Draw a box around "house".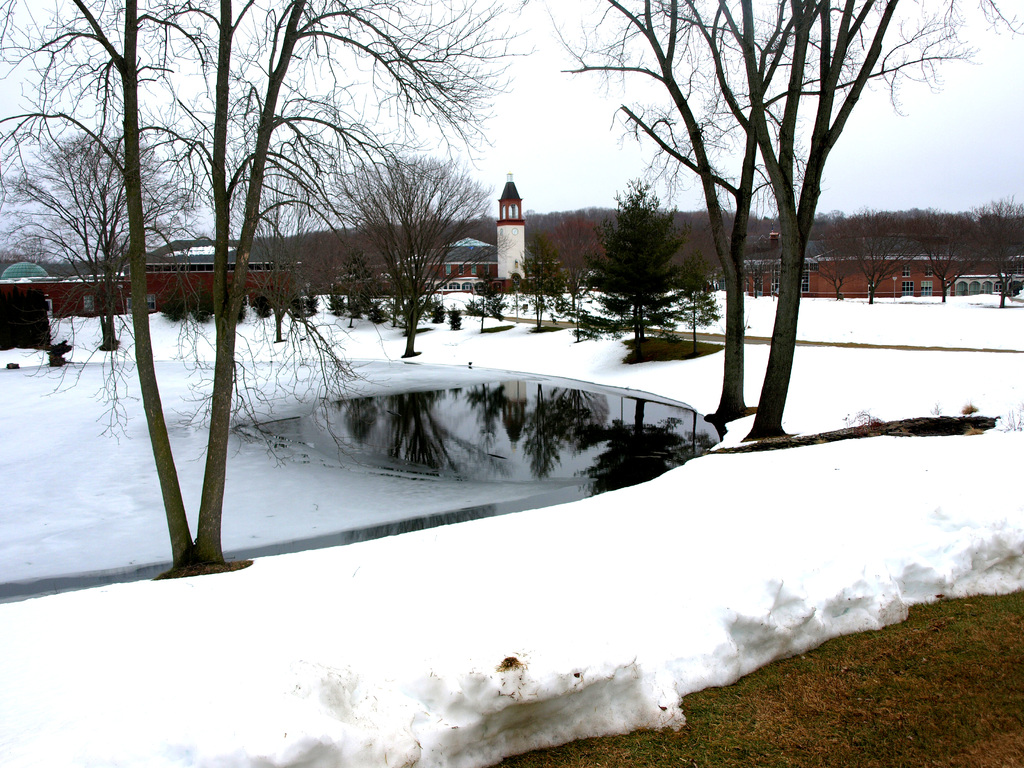
{"left": 734, "top": 227, "right": 1023, "bottom": 294}.
